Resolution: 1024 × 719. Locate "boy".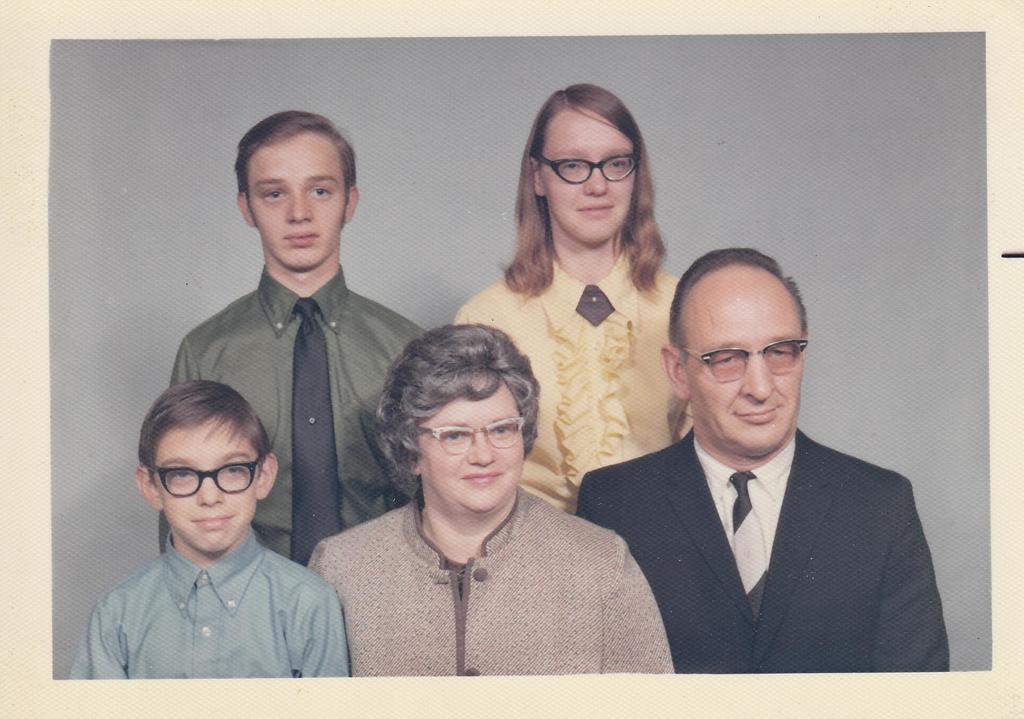
{"x1": 157, "y1": 107, "x2": 444, "y2": 570}.
